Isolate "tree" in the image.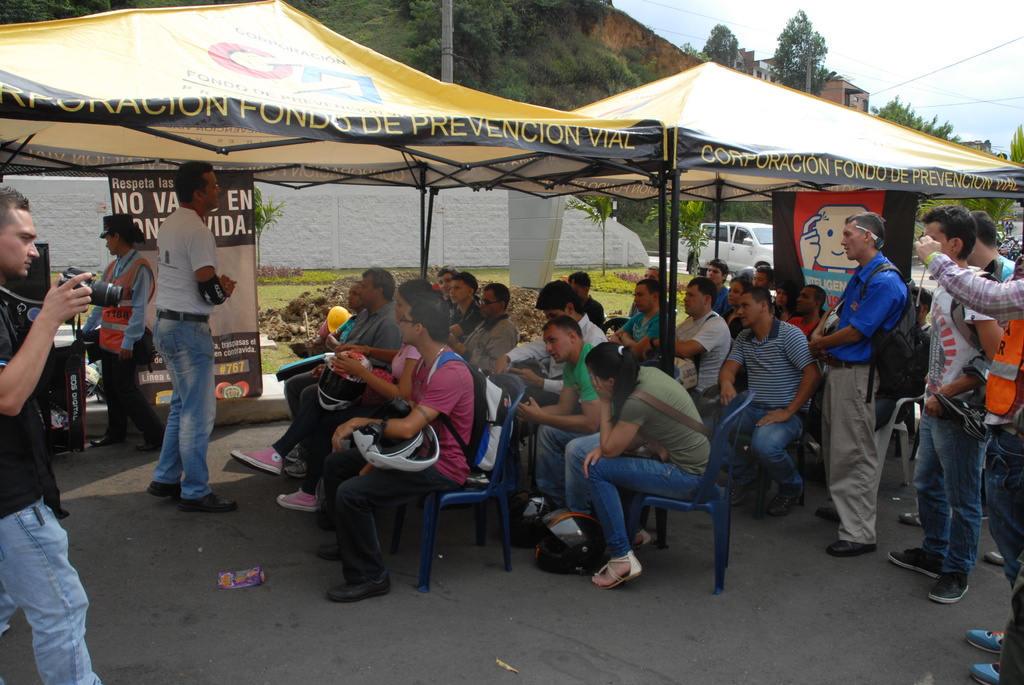
Isolated region: {"x1": 403, "y1": 0, "x2": 611, "y2": 91}.
